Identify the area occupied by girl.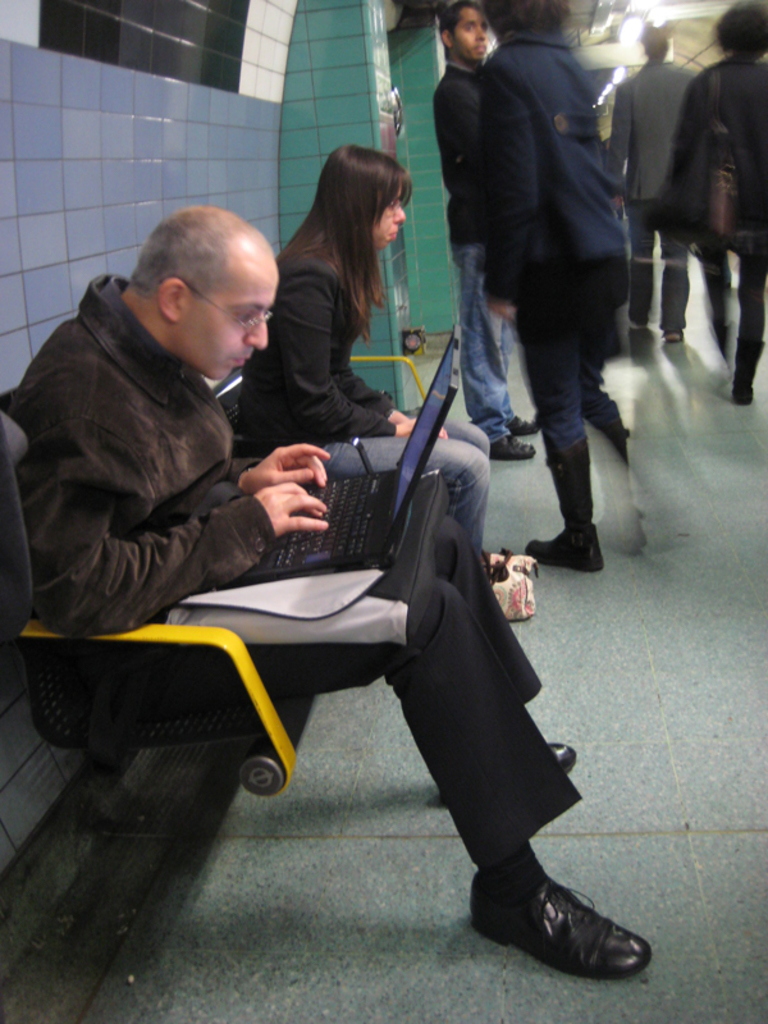
Area: left=233, top=145, right=507, bottom=616.
